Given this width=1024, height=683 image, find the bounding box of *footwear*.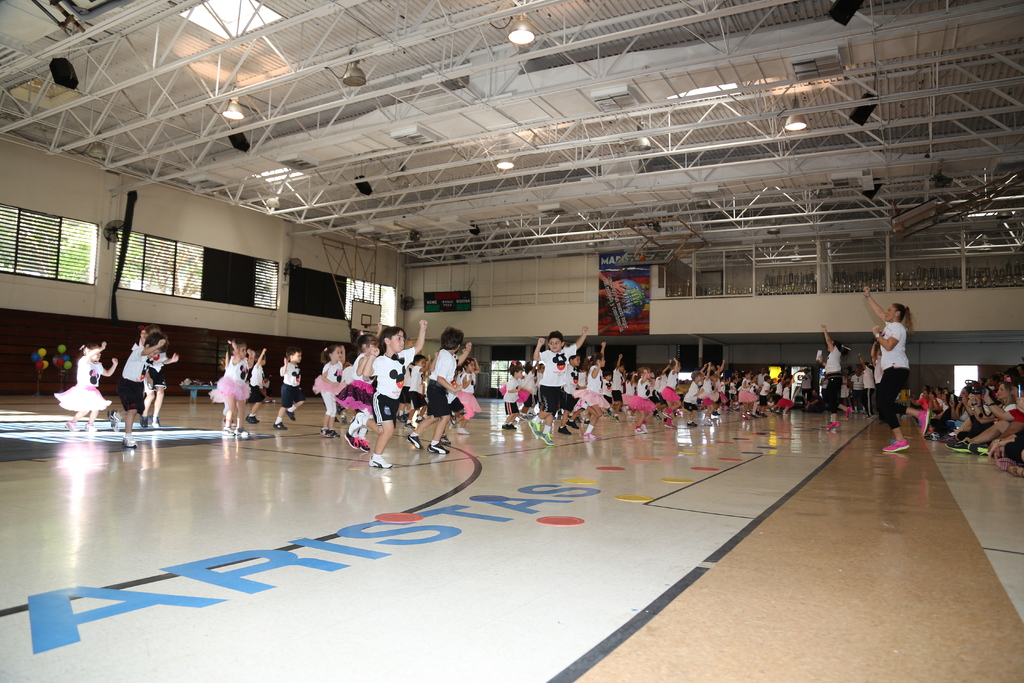
<box>433,441,445,450</box>.
